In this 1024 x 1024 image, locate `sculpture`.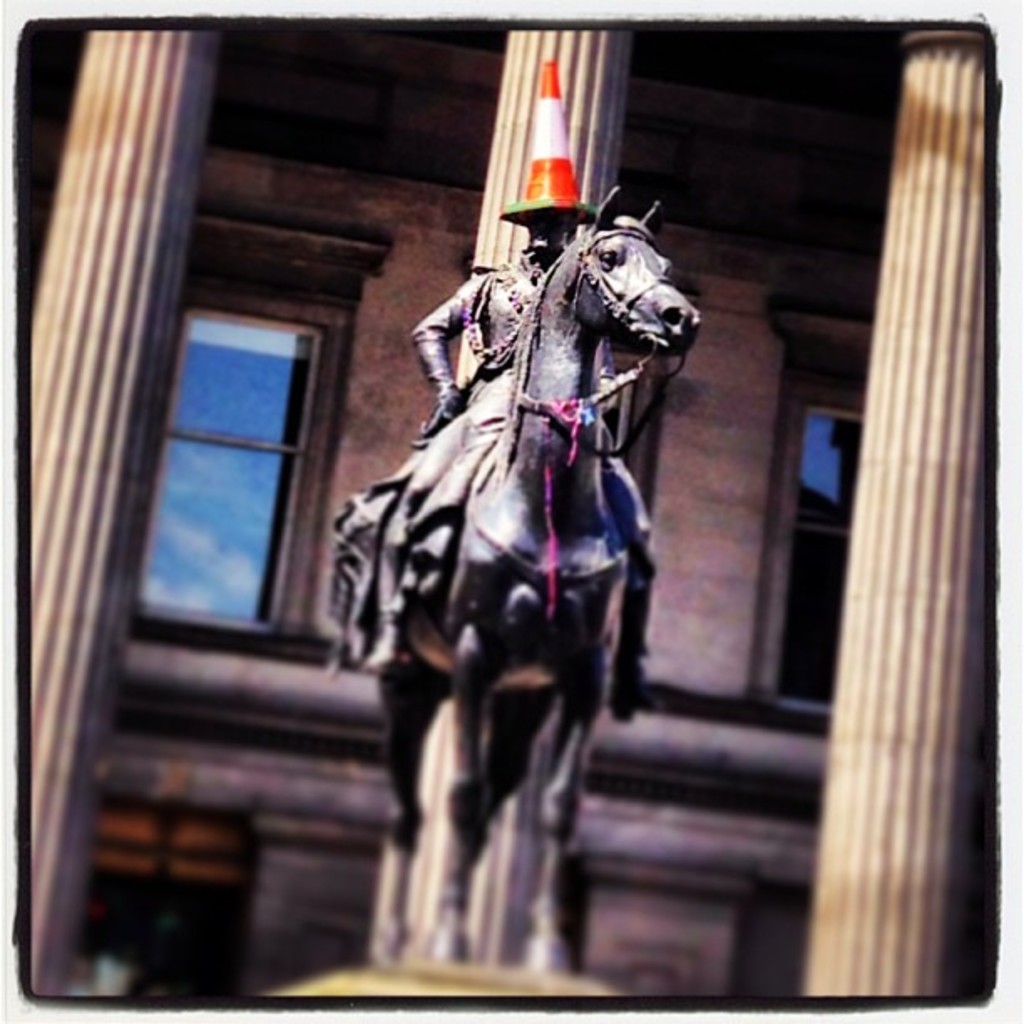
Bounding box: 313 62 711 984.
